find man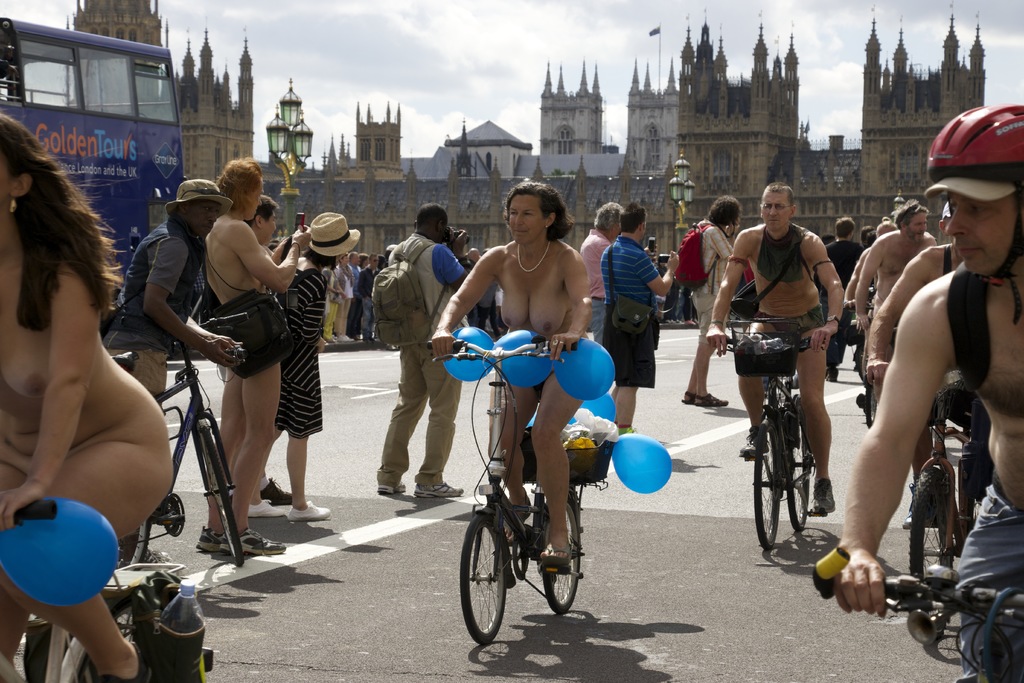
BBox(601, 199, 675, 438)
